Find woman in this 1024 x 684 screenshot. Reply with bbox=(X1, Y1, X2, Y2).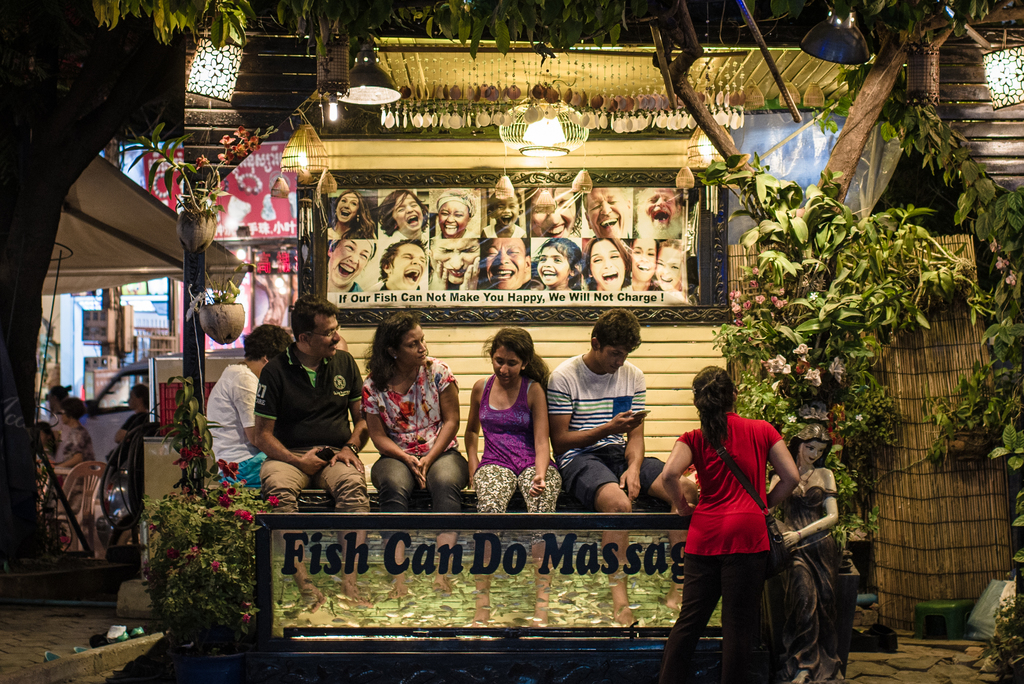
bbox=(326, 228, 384, 295).
